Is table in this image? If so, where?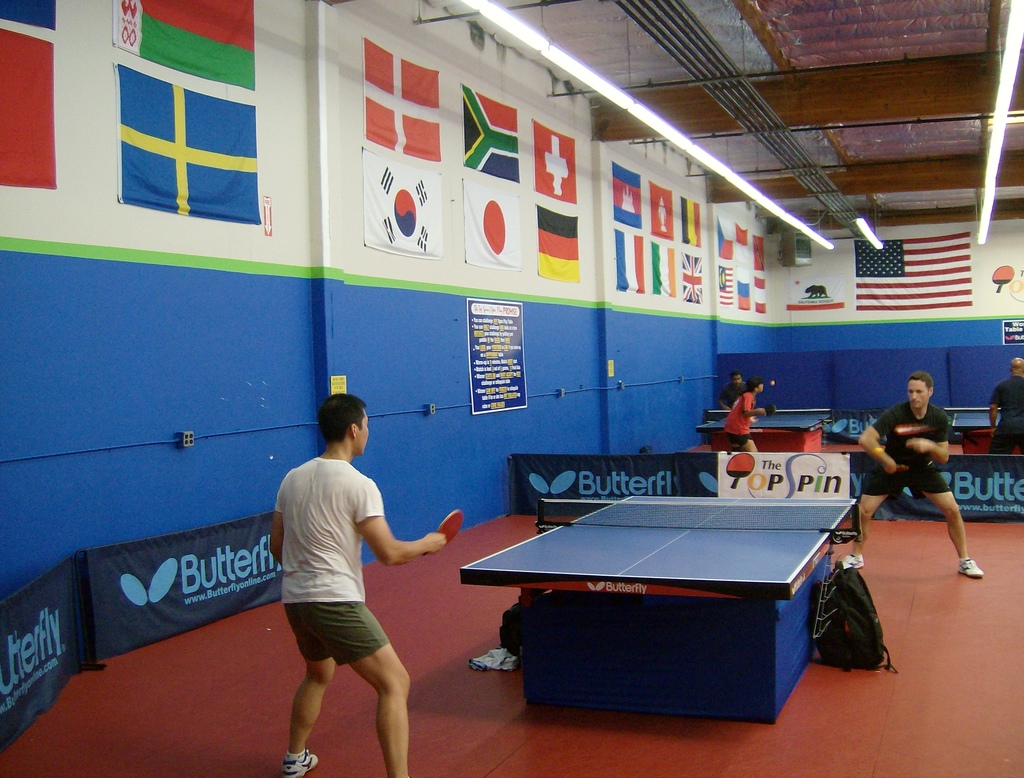
Yes, at {"x1": 951, "y1": 404, "x2": 1023, "y2": 456}.
